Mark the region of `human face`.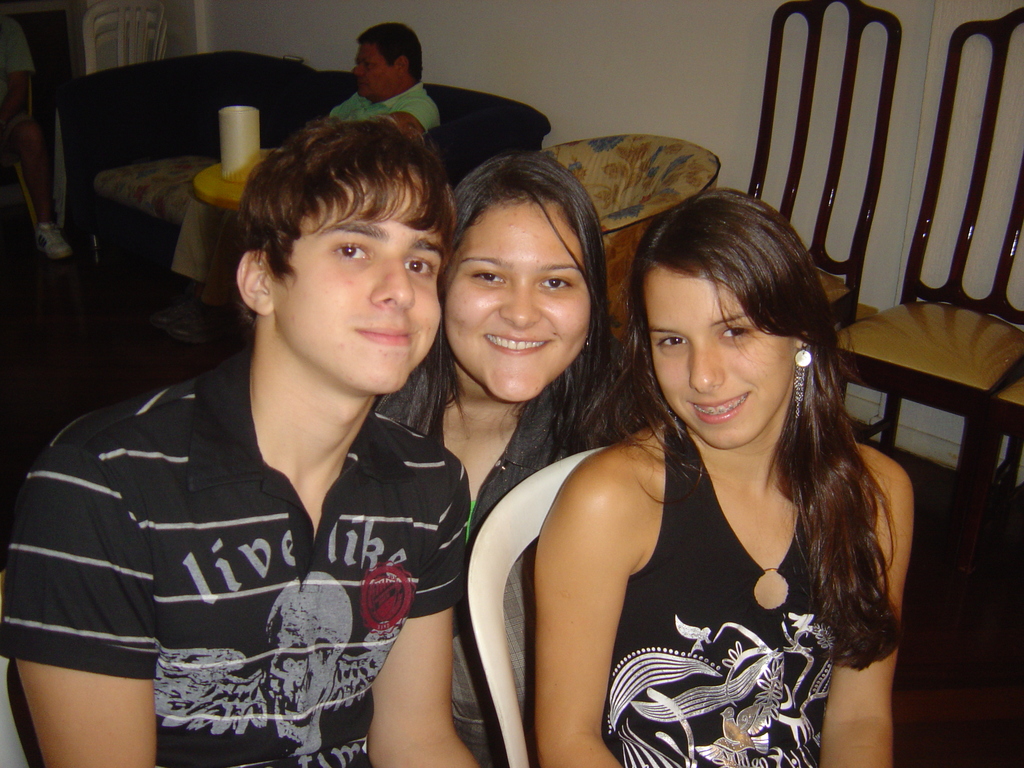
Region: <box>431,189,595,412</box>.
